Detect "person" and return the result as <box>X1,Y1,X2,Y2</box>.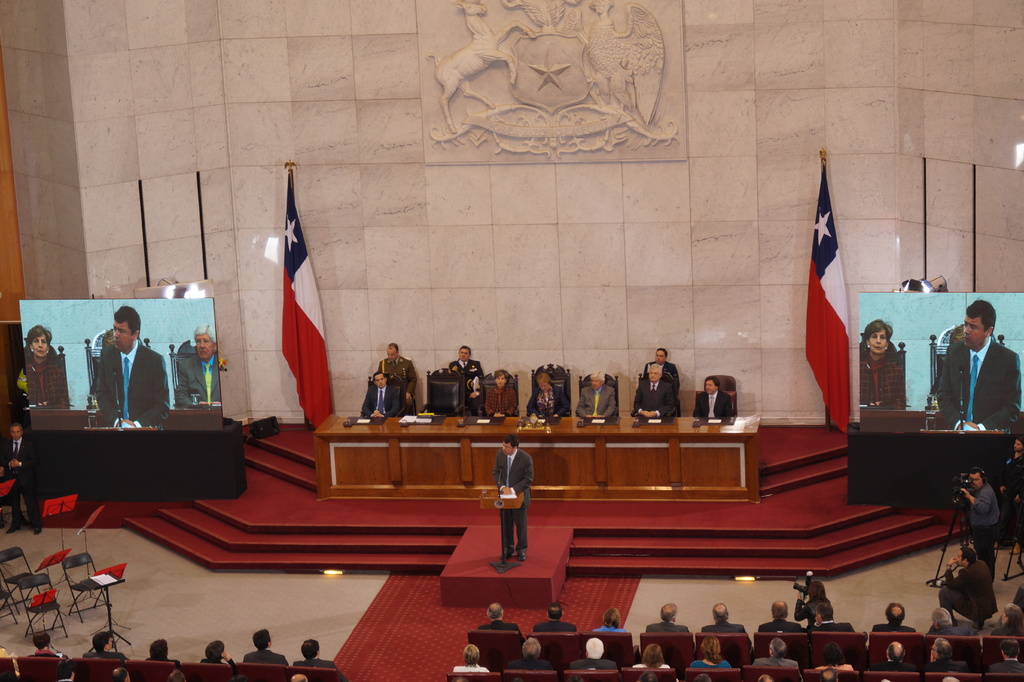
<box>856,319,911,413</box>.
